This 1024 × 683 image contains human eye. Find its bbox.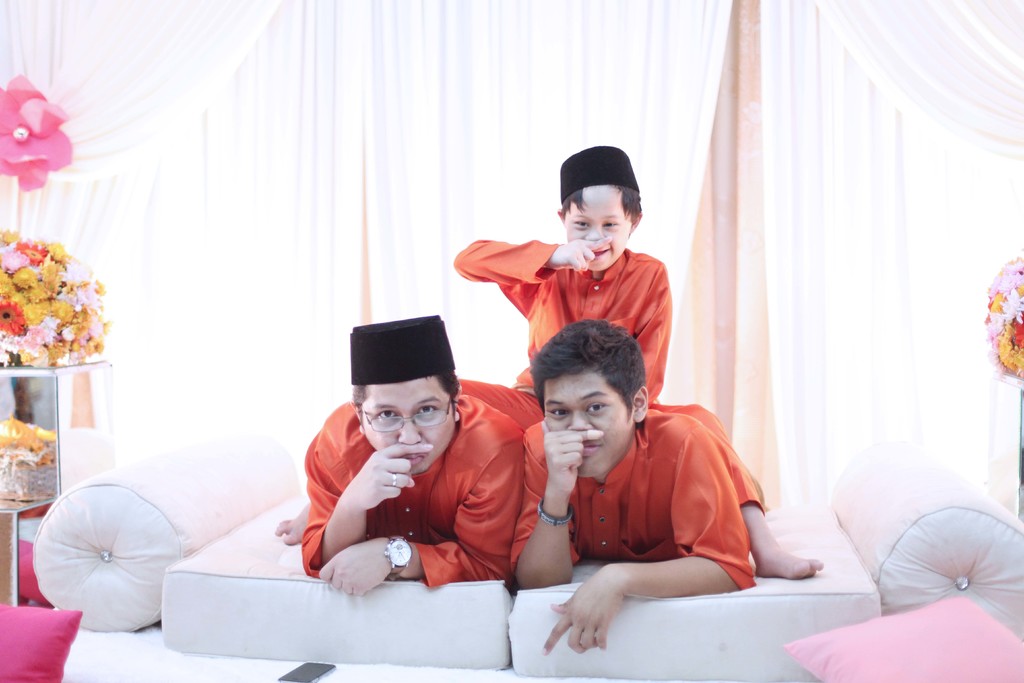
<region>546, 404, 568, 420</region>.
